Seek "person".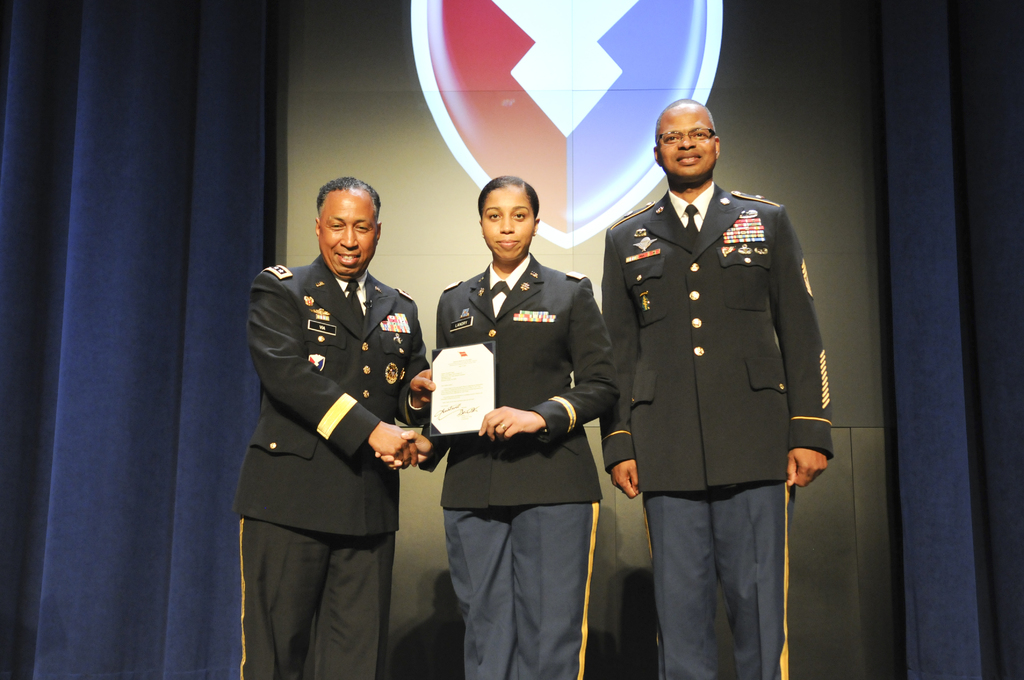
[x1=595, y1=95, x2=837, y2=679].
